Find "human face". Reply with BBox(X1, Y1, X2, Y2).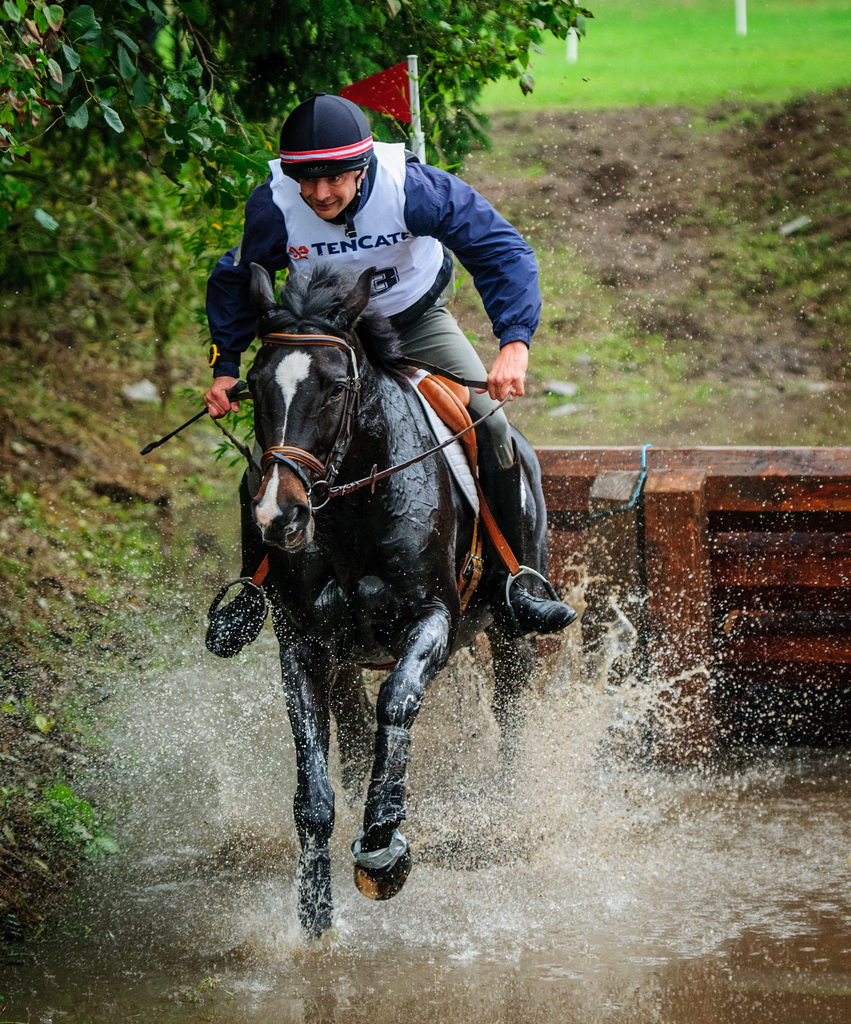
BBox(303, 172, 360, 223).
